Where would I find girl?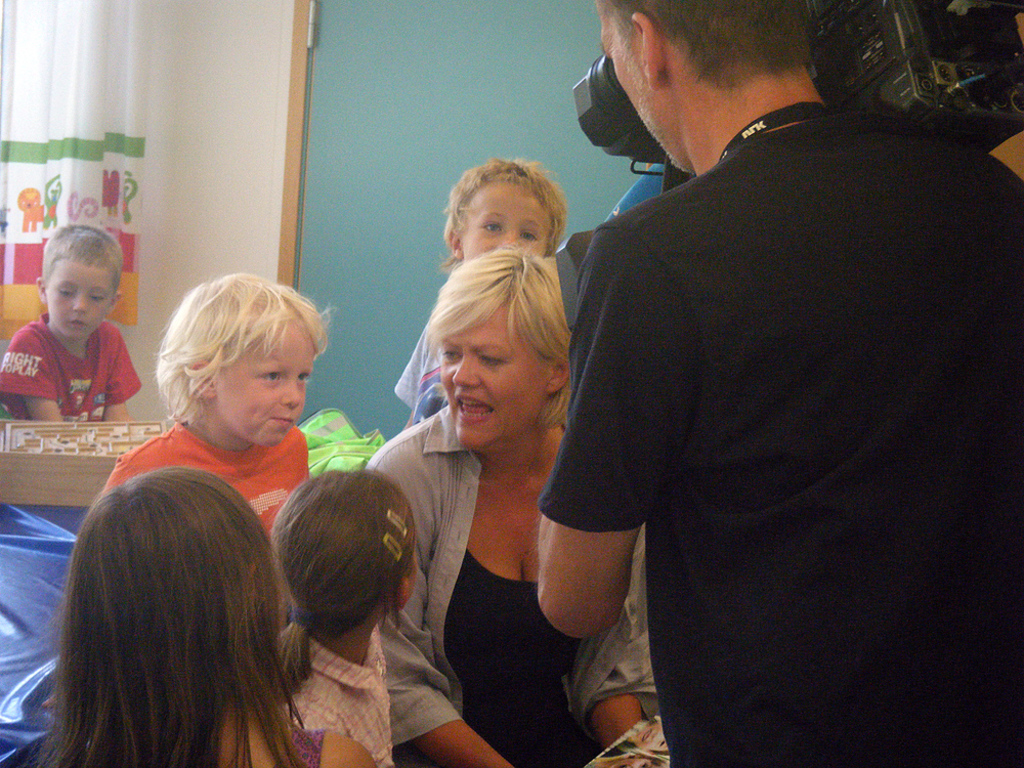
At BBox(25, 467, 311, 767).
